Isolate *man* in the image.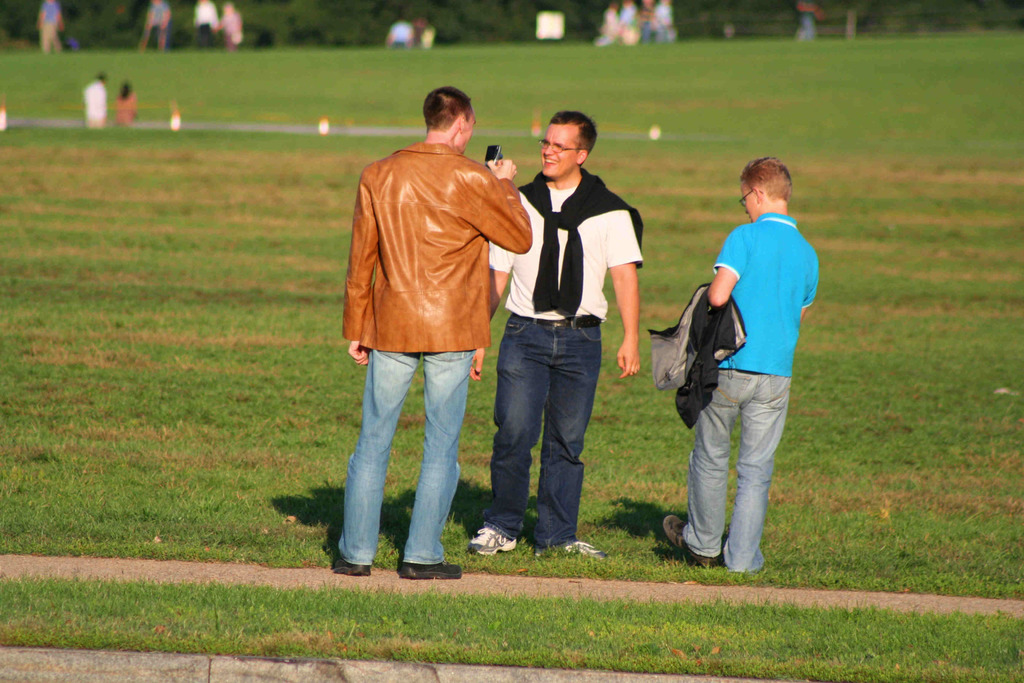
Isolated region: BBox(470, 110, 642, 558).
